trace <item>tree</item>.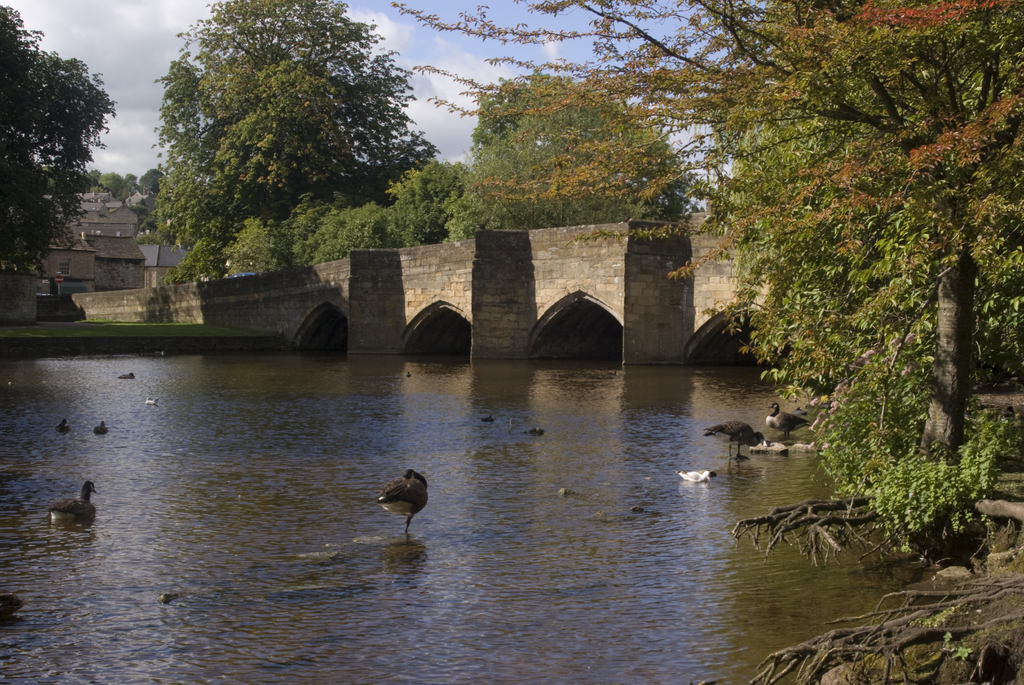
Traced to l=0, t=1, r=113, b=274.
